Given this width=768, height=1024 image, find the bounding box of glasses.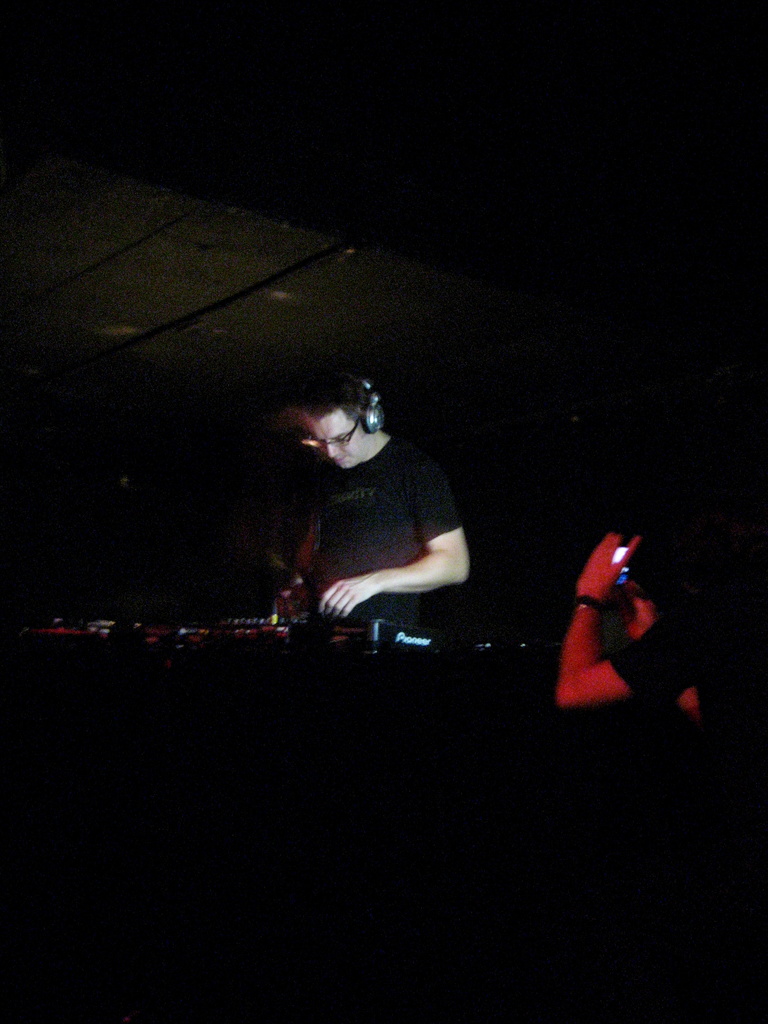
crop(298, 410, 374, 460).
